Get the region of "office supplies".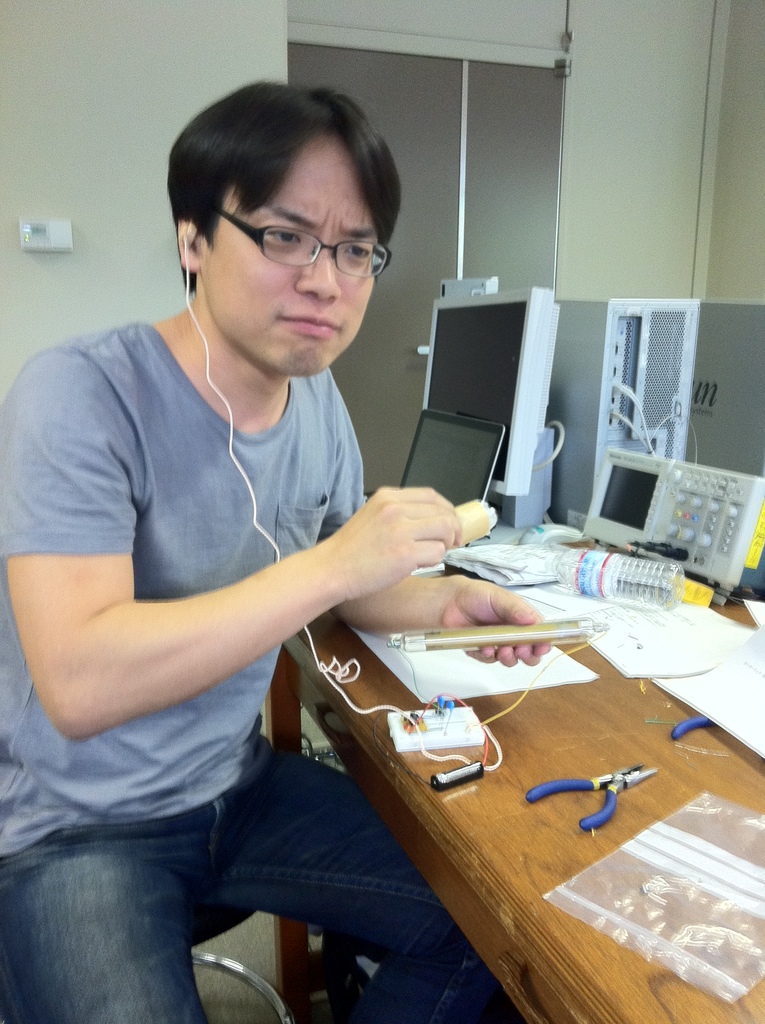
(x1=420, y1=300, x2=549, y2=479).
